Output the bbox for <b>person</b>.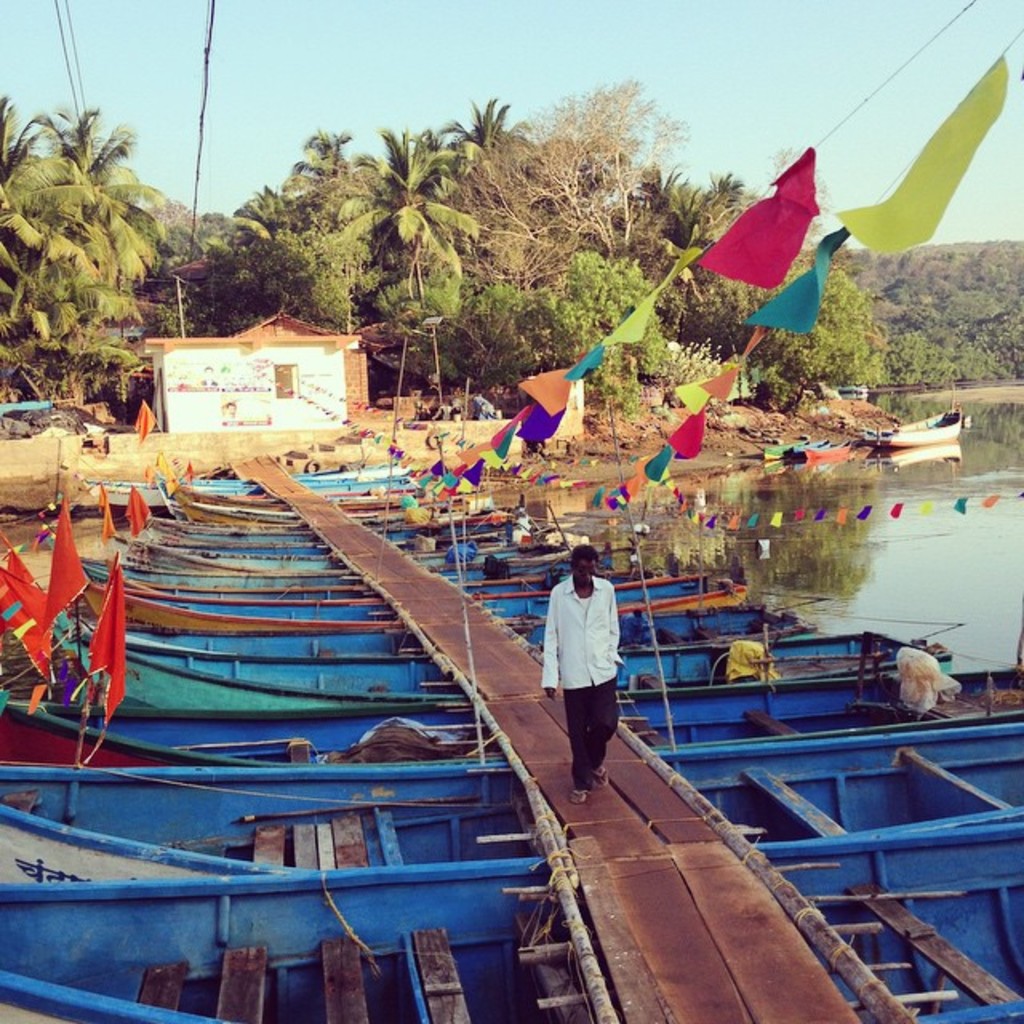
(left=195, top=360, right=219, bottom=384).
